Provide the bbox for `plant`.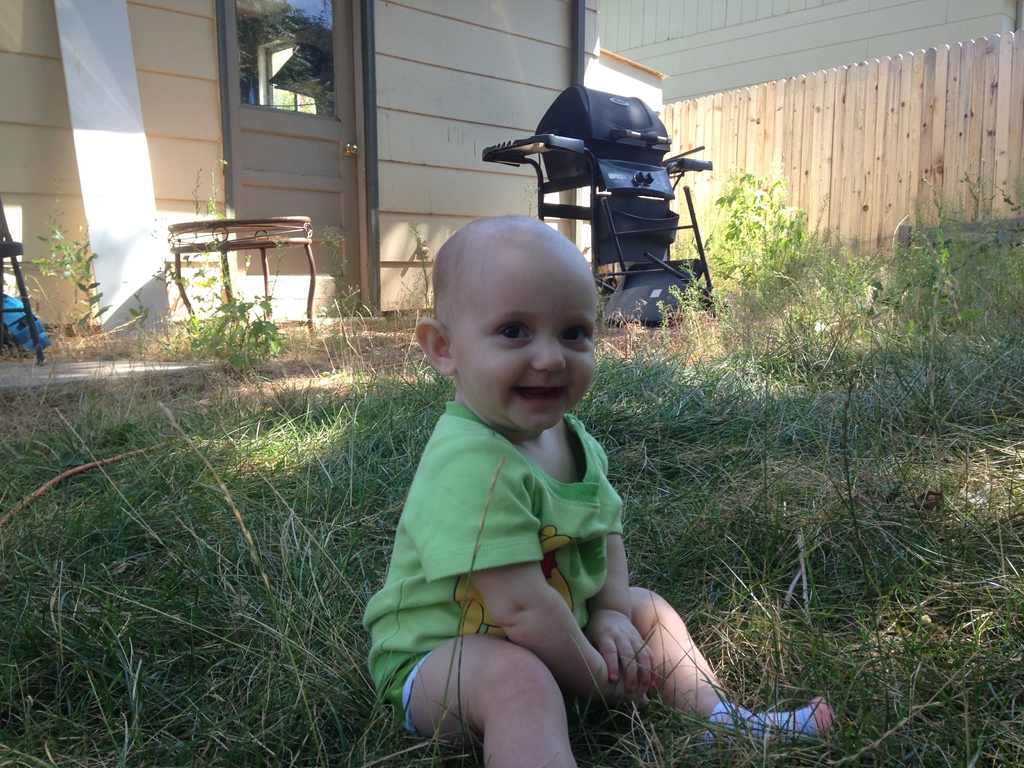
[0, 160, 1023, 767].
